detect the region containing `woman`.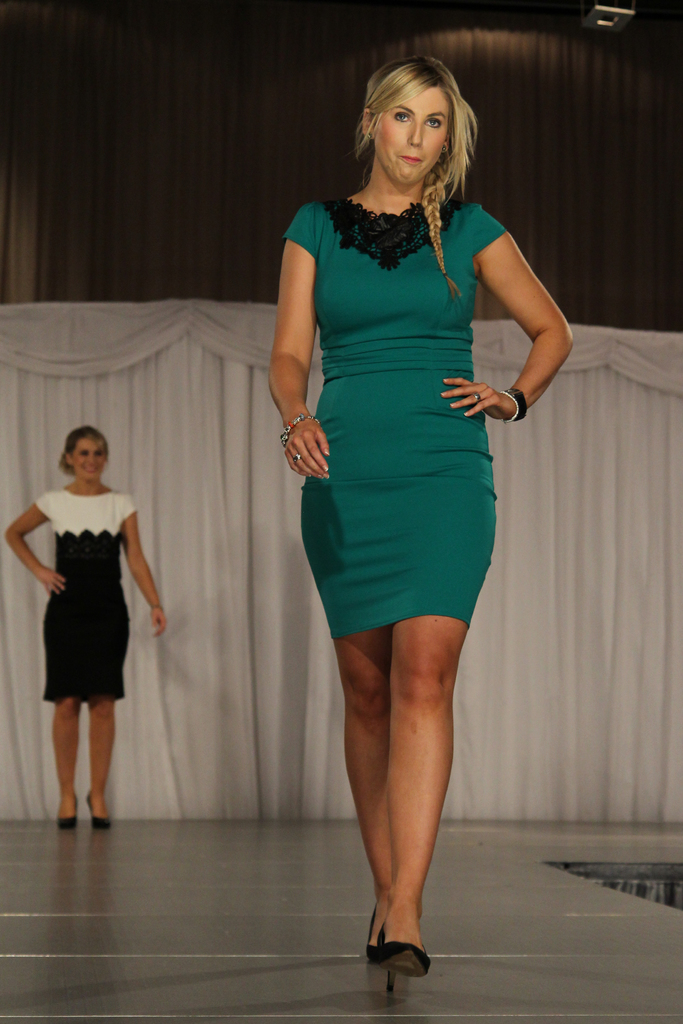
region(262, 53, 575, 998).
